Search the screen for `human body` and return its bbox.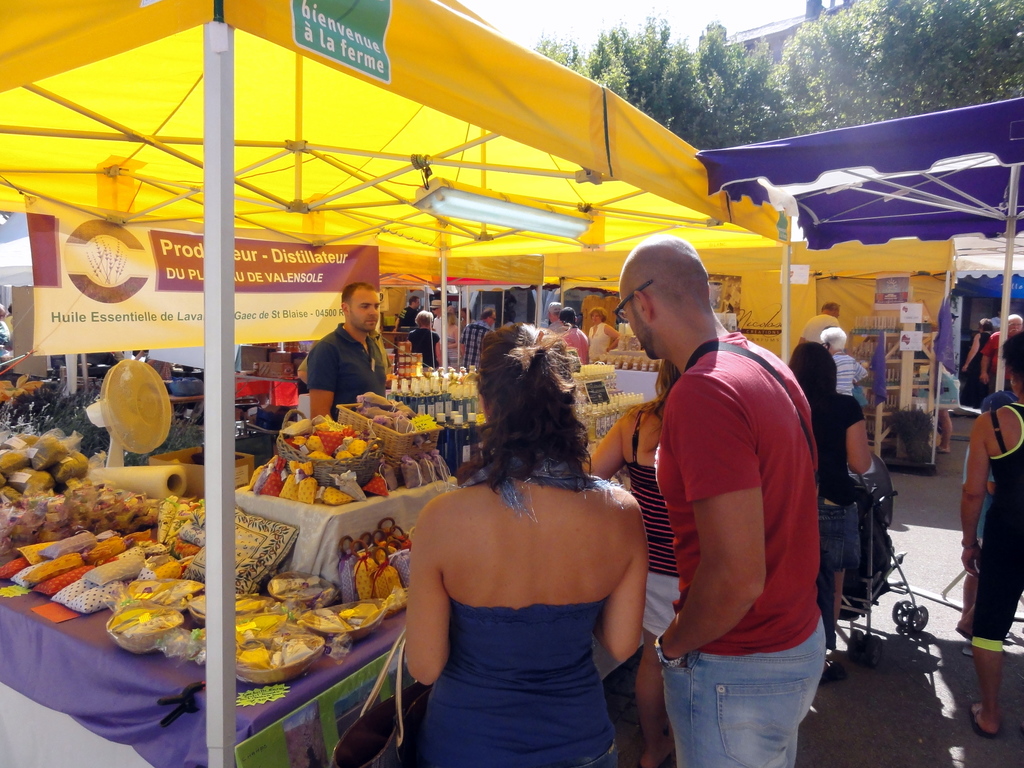
Found: bbox(462, 308, 494, 368).
